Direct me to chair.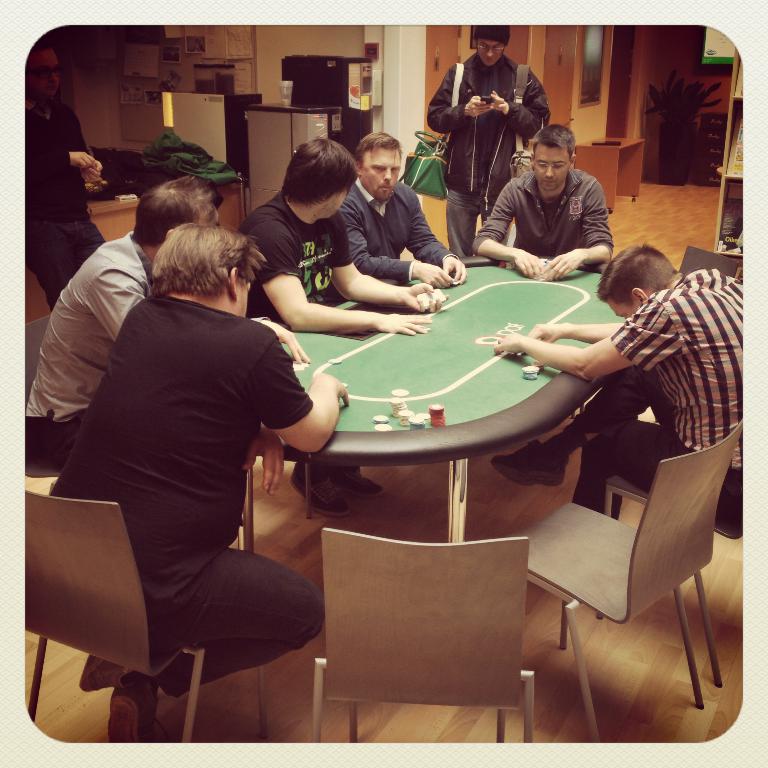
Direction: {"left": 517, "top": 421, "right": 744, "bottom": 740}.
